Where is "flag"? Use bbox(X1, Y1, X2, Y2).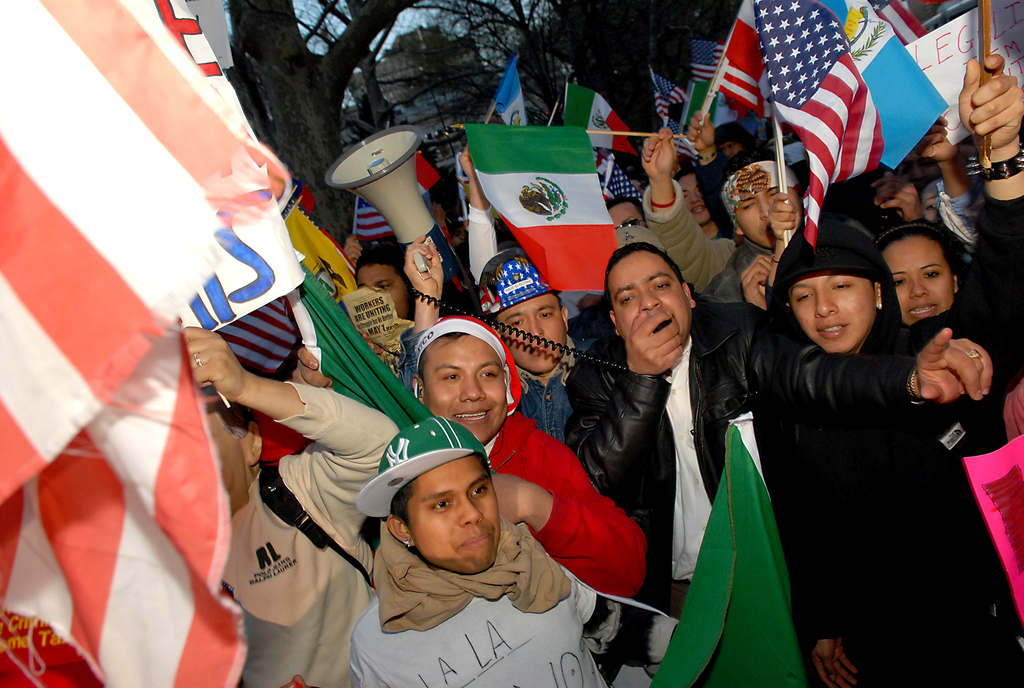
bbox(756, 0, 877, 248).
